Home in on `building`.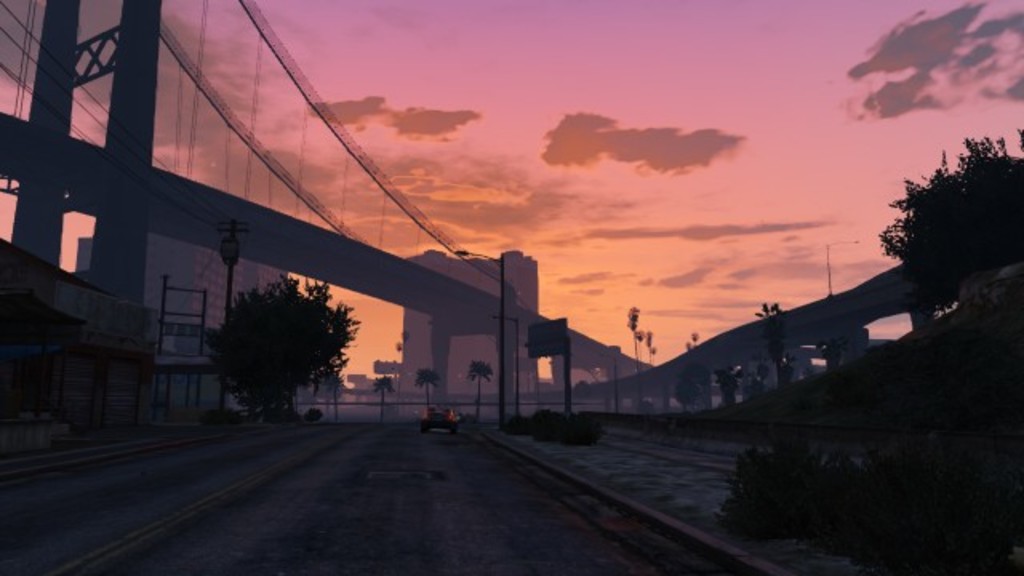
Homed in at region(82, 234, 283, 405).
